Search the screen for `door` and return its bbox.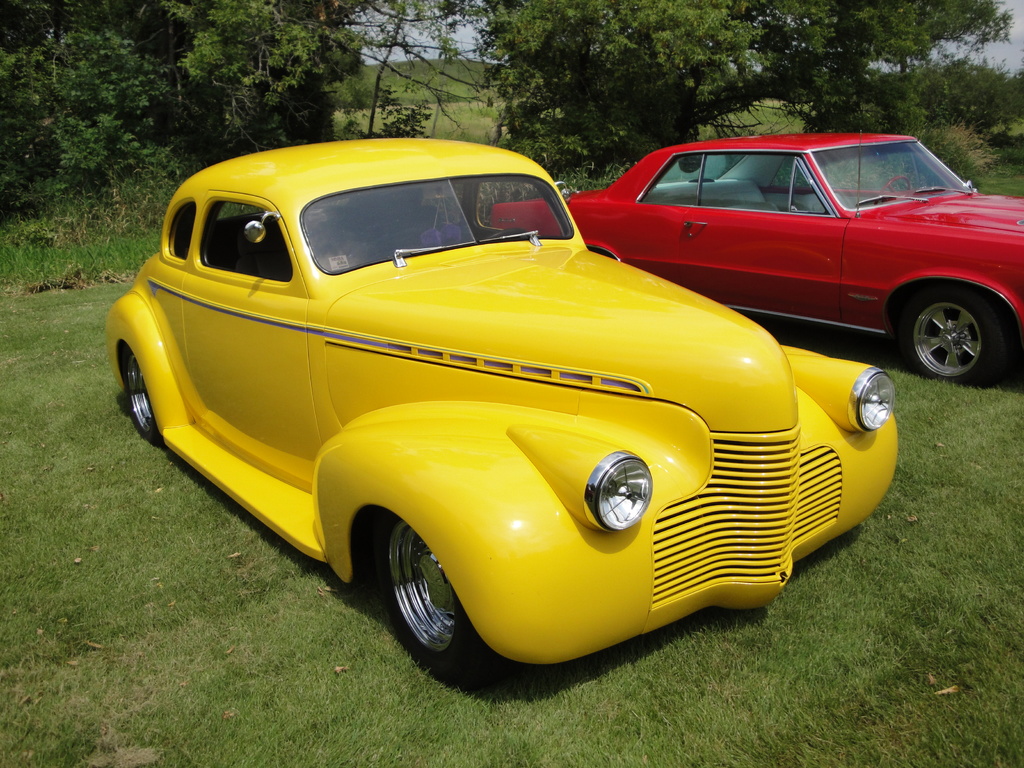
Found: <bbox>179, 191, 317, 486</bbox>.
